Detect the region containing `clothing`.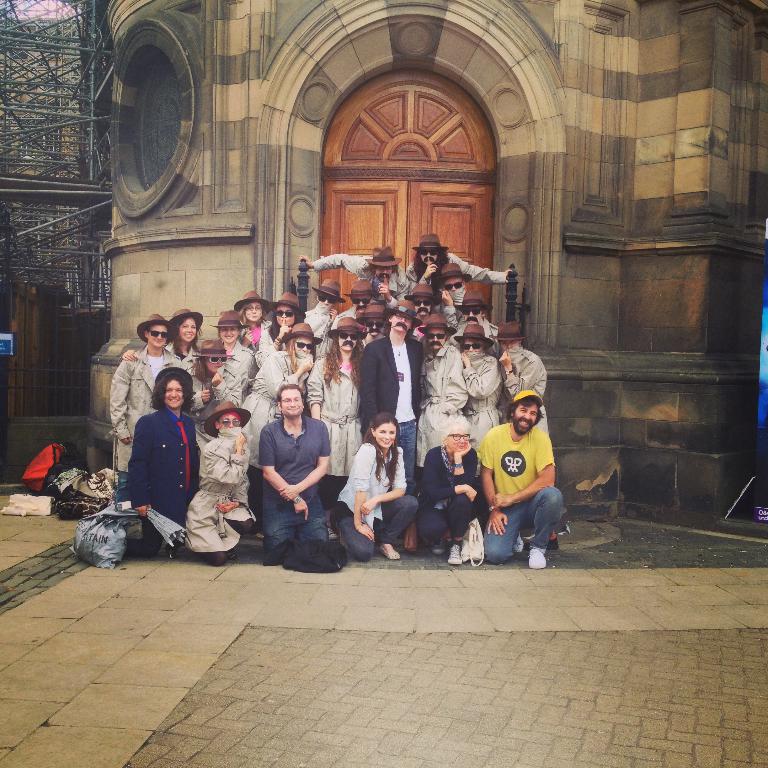
(416,337,468,444).
